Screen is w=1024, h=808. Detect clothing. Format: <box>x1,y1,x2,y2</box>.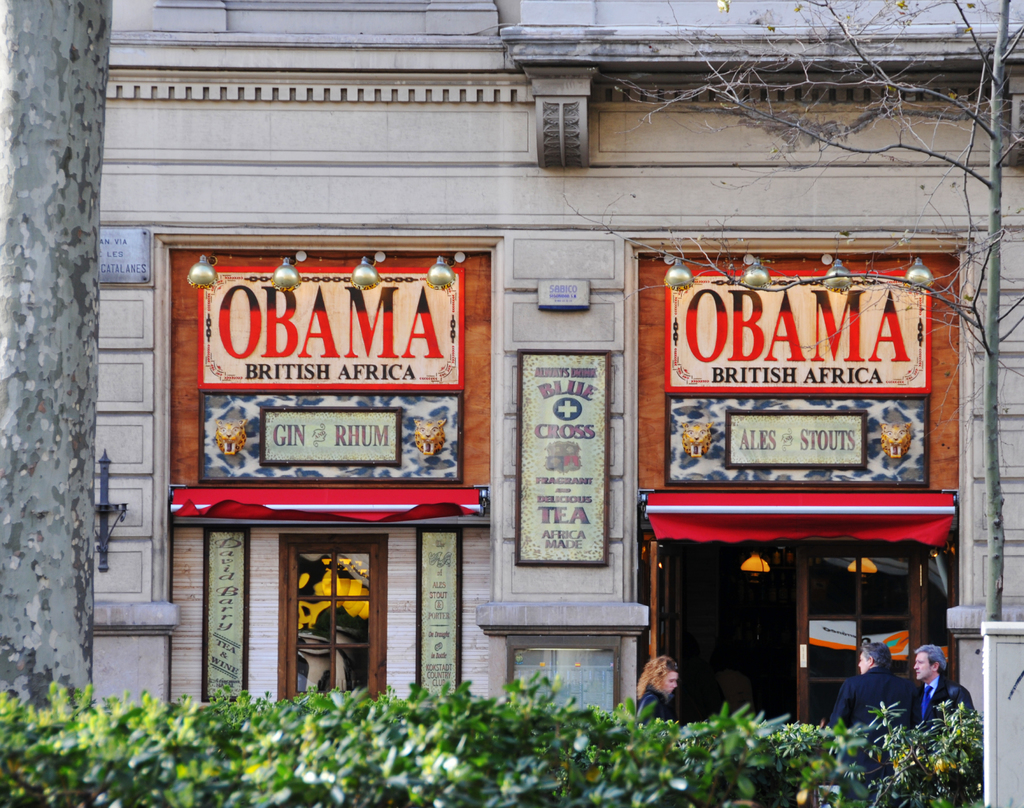
<box>634,684,674,723</box>.
